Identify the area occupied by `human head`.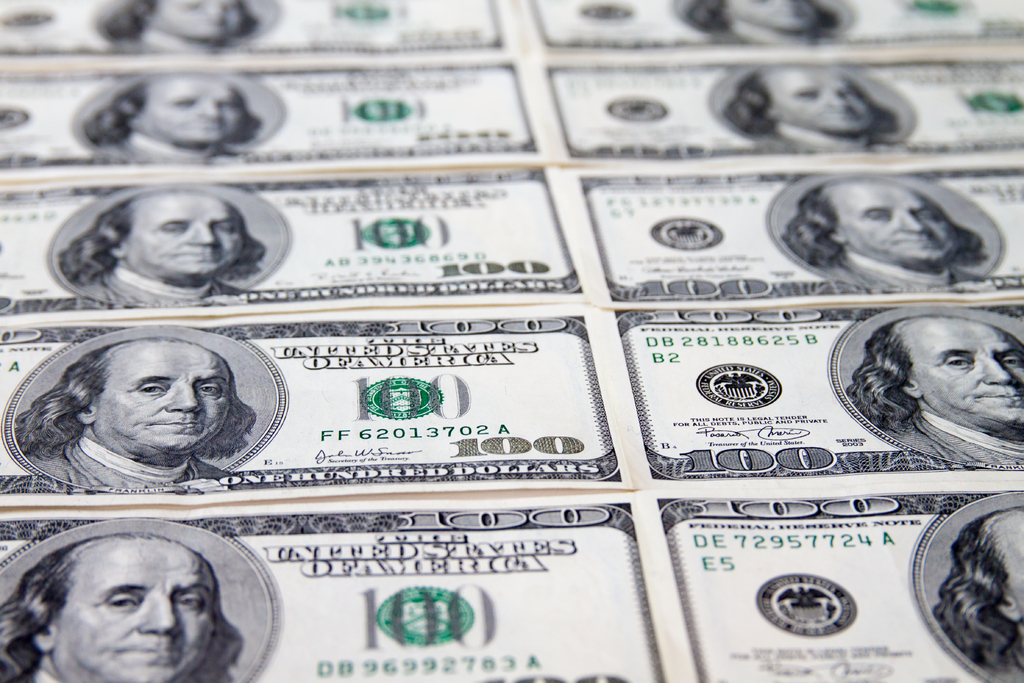
Area: box(79, 336, 235, 462).
